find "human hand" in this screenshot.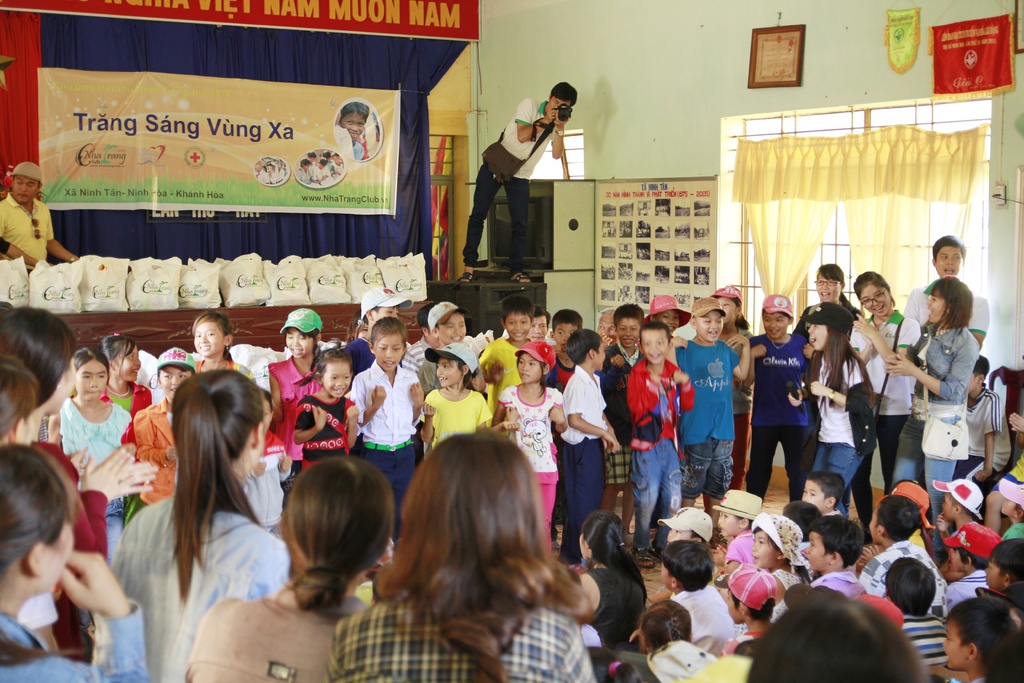
The bounding box for "human hand" is l=118, t=458, r=161, b=495.
